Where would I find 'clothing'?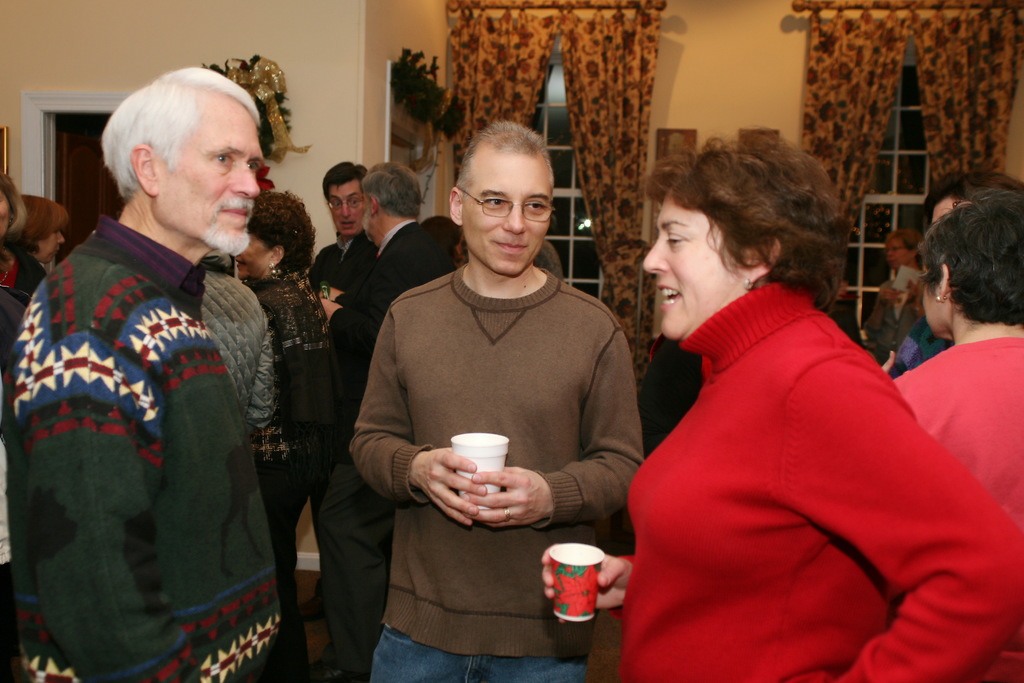
At left=259, top=266, right=326, bottom=636.
